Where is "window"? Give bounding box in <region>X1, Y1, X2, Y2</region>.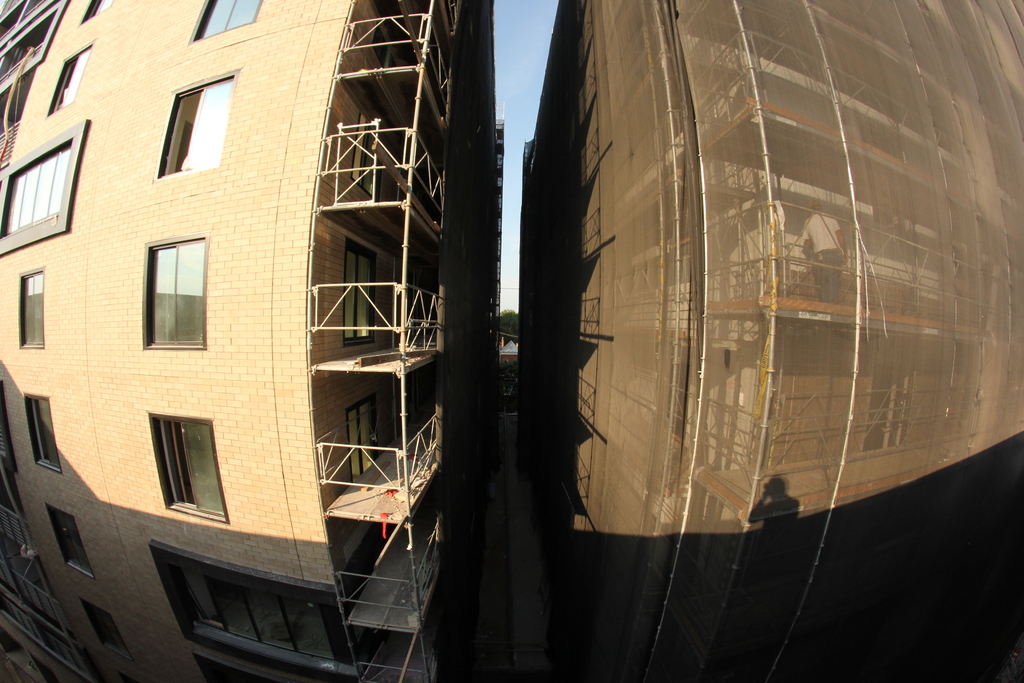
<region>170, 561, 335, 666</region>.
